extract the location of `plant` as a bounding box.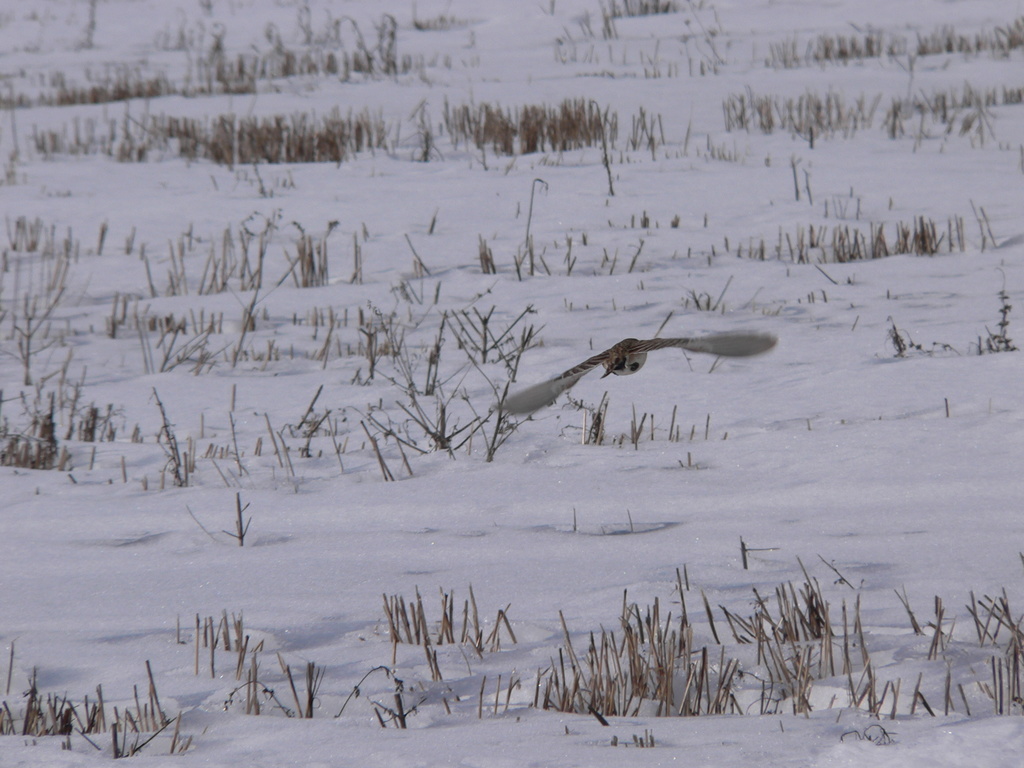
(left=737, top=534, right=779, bottom=572).
